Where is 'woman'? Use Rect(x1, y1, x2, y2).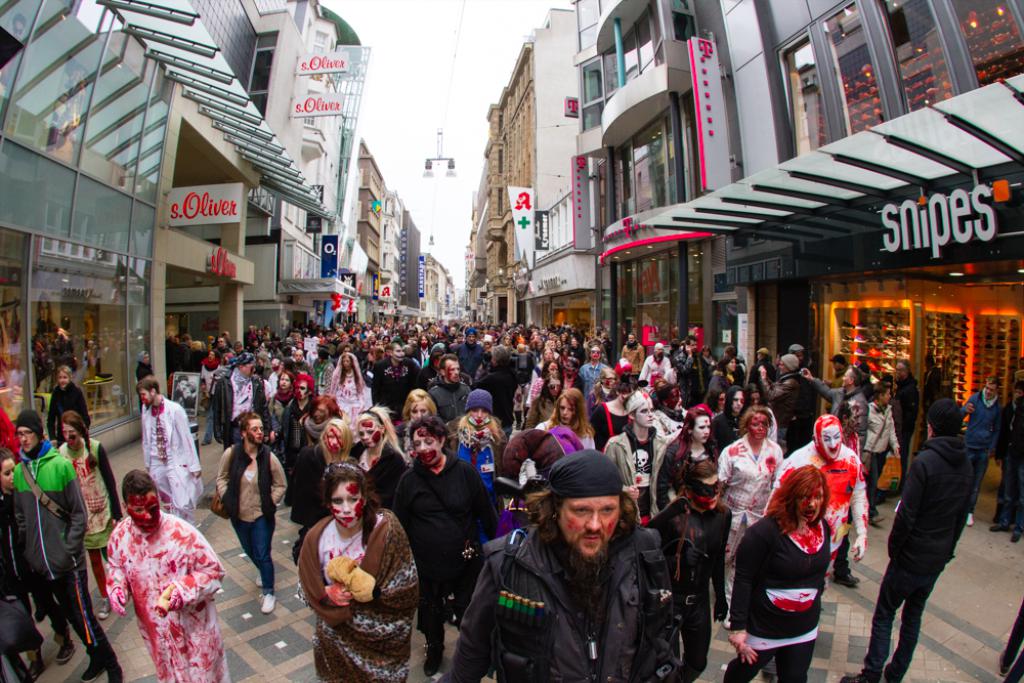
Rect(656, 408, 718, 510).
